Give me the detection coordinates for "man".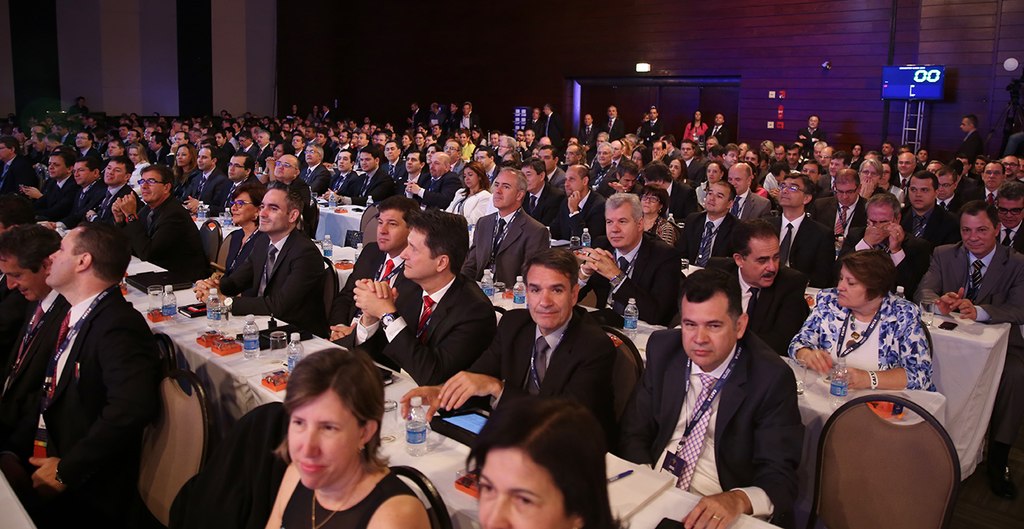
rect(174, 147, 229, 210).
